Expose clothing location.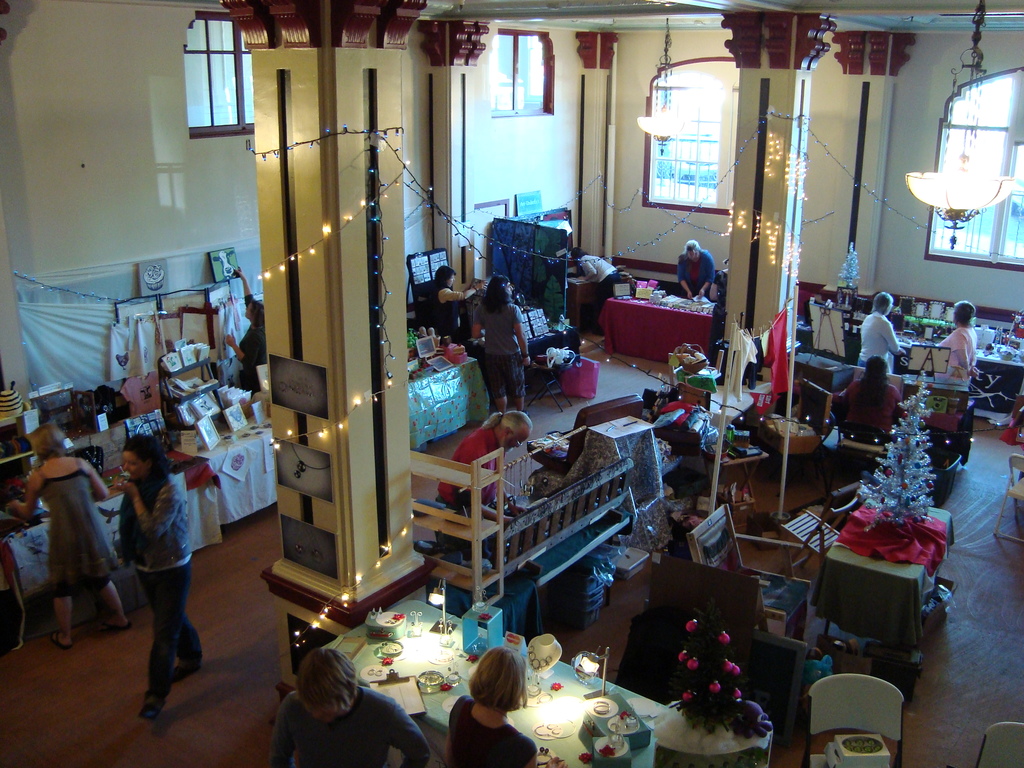
Exposed at pyautogui.locateOnScreen(945, 323, 979, 376).
